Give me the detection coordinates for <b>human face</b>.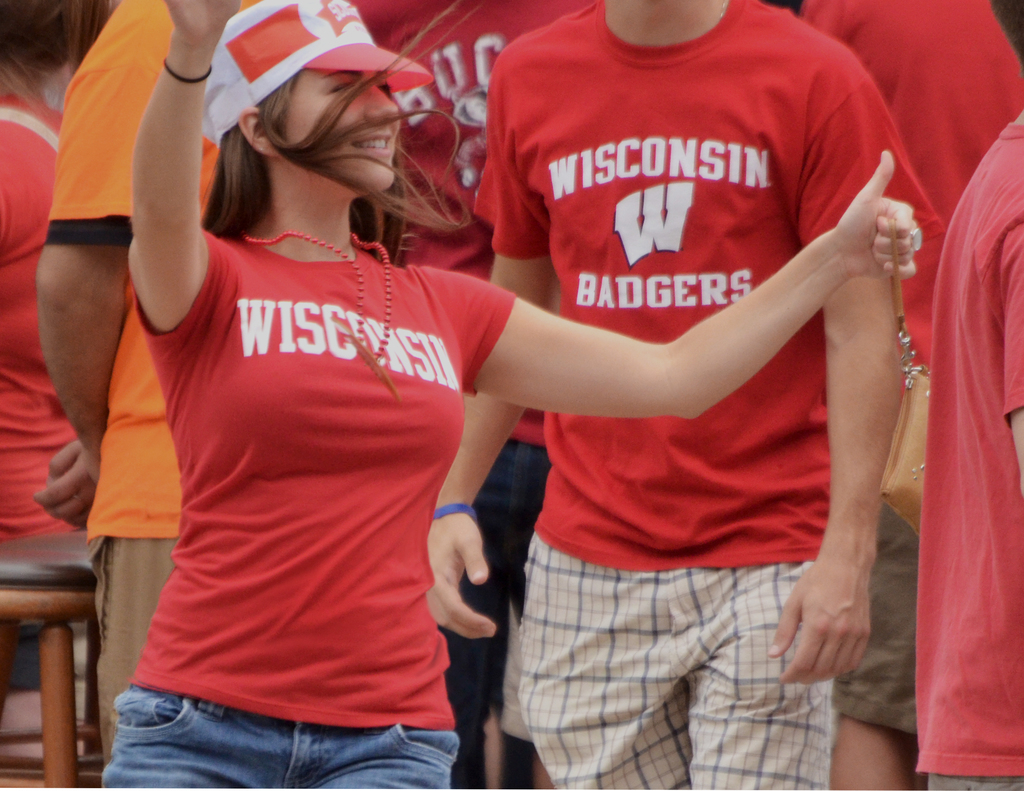
{"left": 287, "top": 70, "right": 401, "bottom": 184}.
